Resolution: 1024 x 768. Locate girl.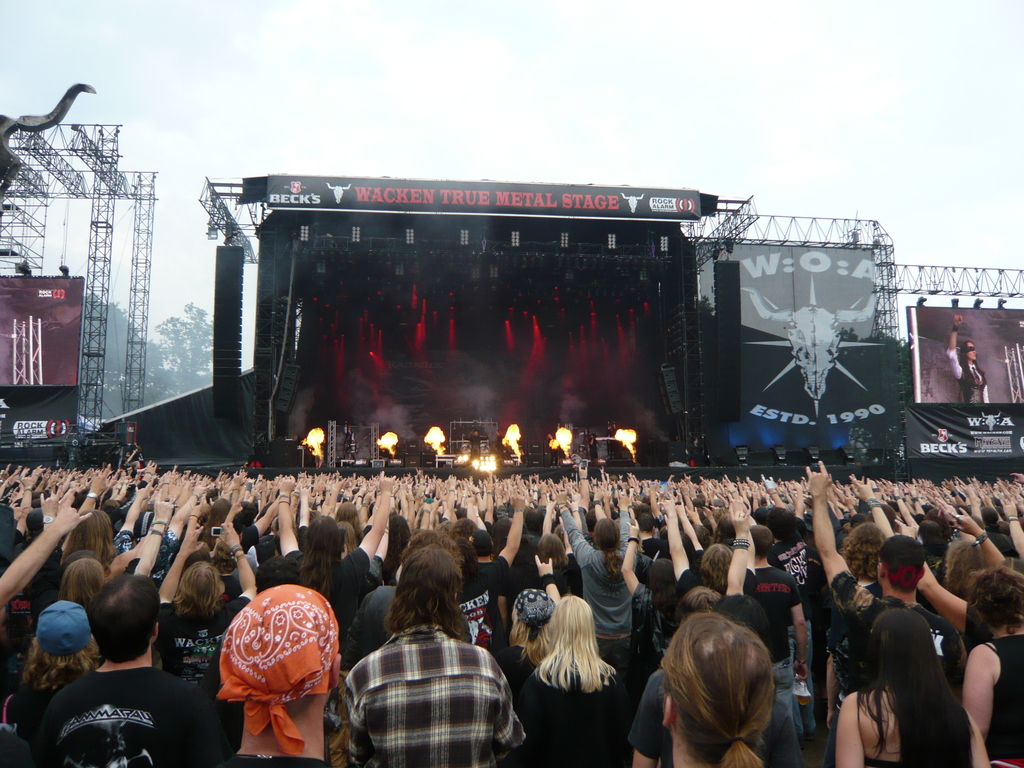
box(149, 514, 262, 698).
